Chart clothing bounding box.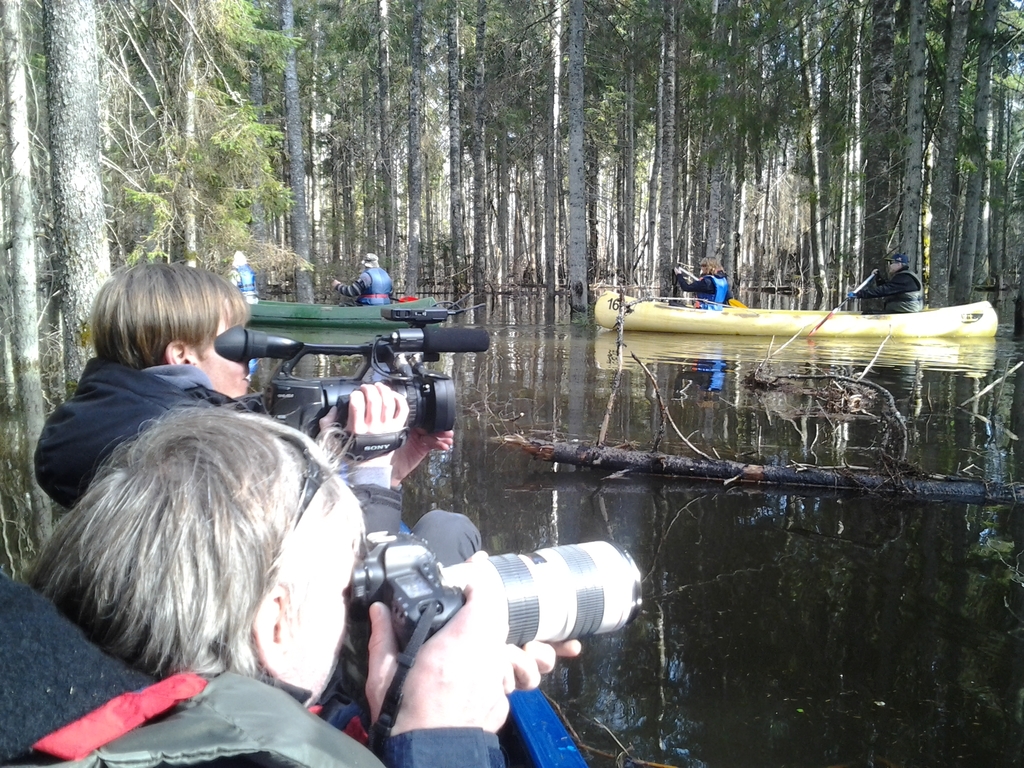
Charted: Rect(33, 360, 245, 507).
